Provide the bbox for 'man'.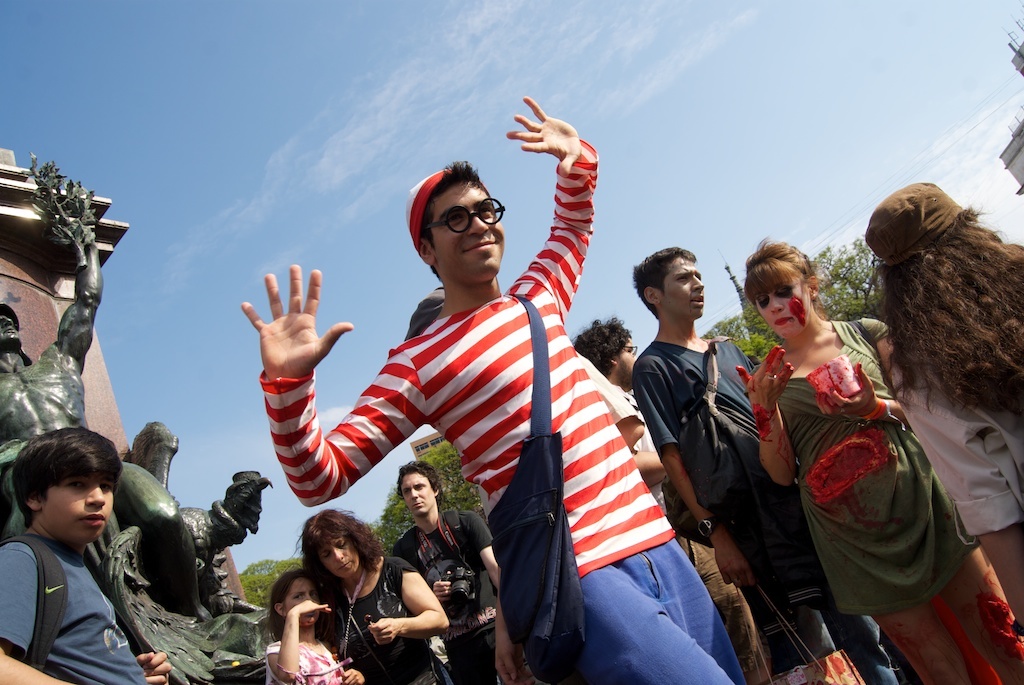
left=239, top=90, right=758, bottom=684.
